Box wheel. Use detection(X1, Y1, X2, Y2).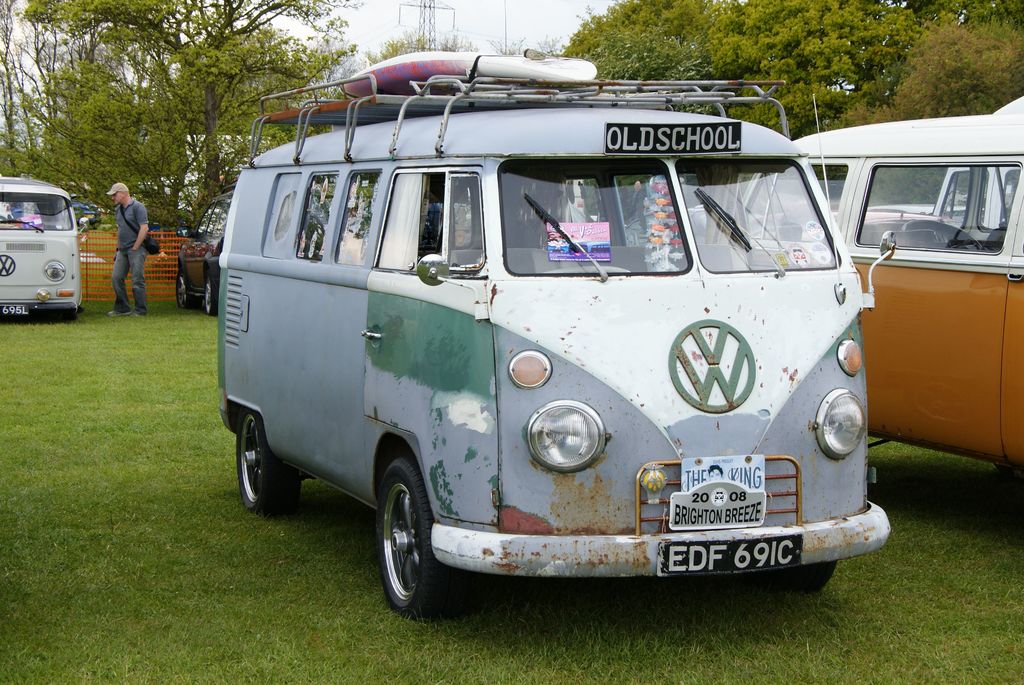
detection(173, 274, 196, 310).
